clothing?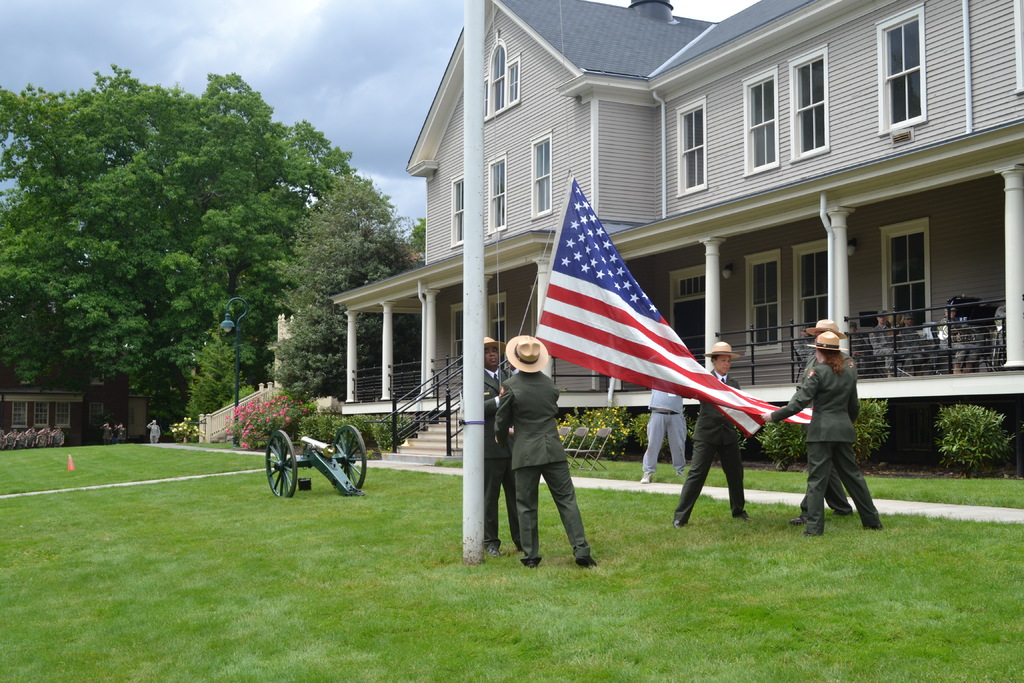
crop(643, 385, 691, 479)
